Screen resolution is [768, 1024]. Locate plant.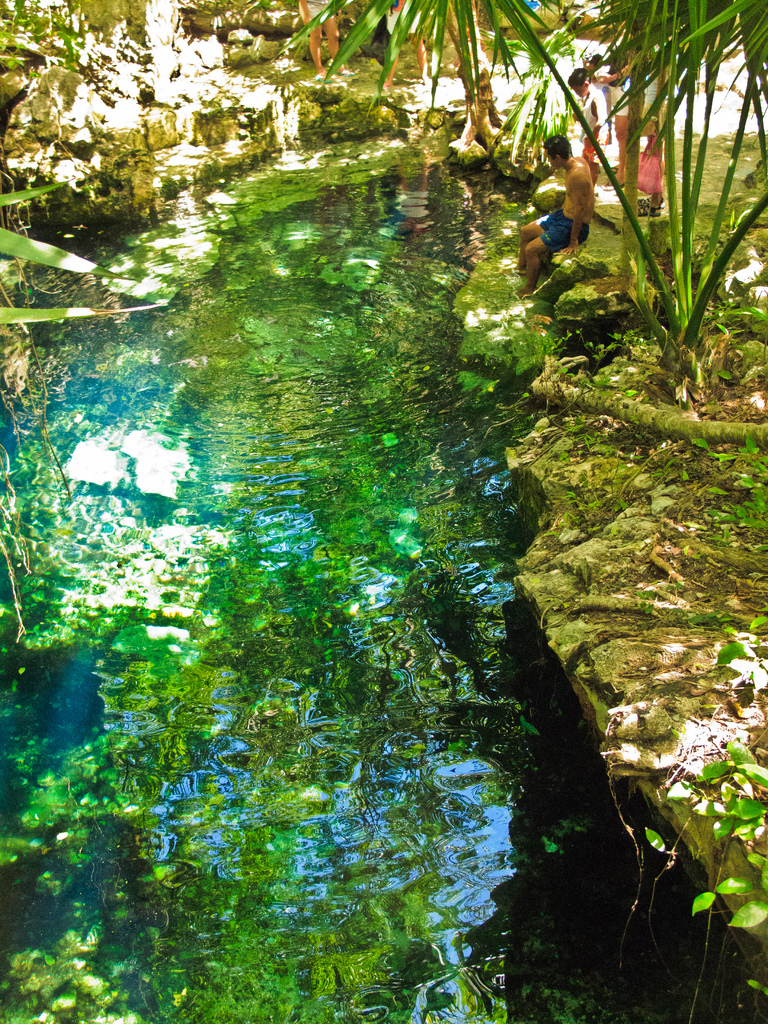
(0,912,156,1023).
